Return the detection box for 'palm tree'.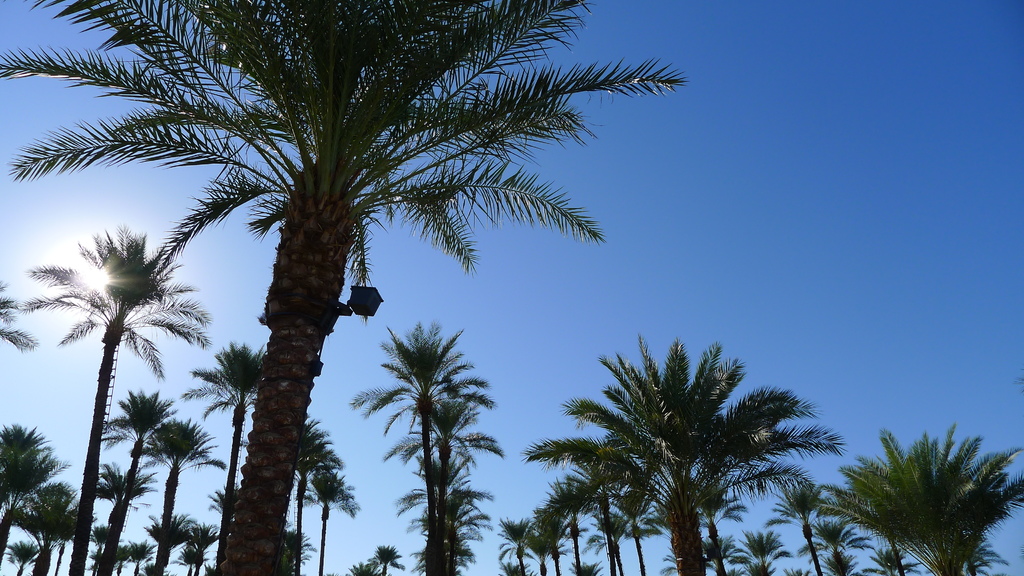
left=380, top=428, right=495, bottom=559.
